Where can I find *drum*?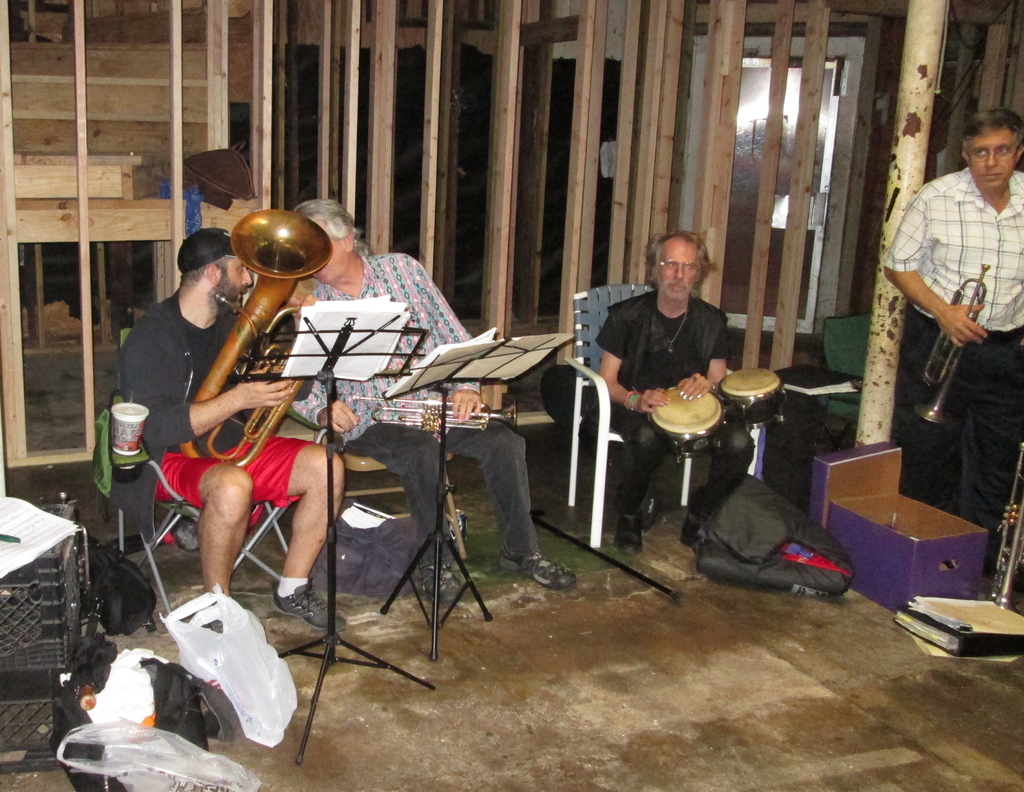
You can find it at region(720, 368, 784, 431).
